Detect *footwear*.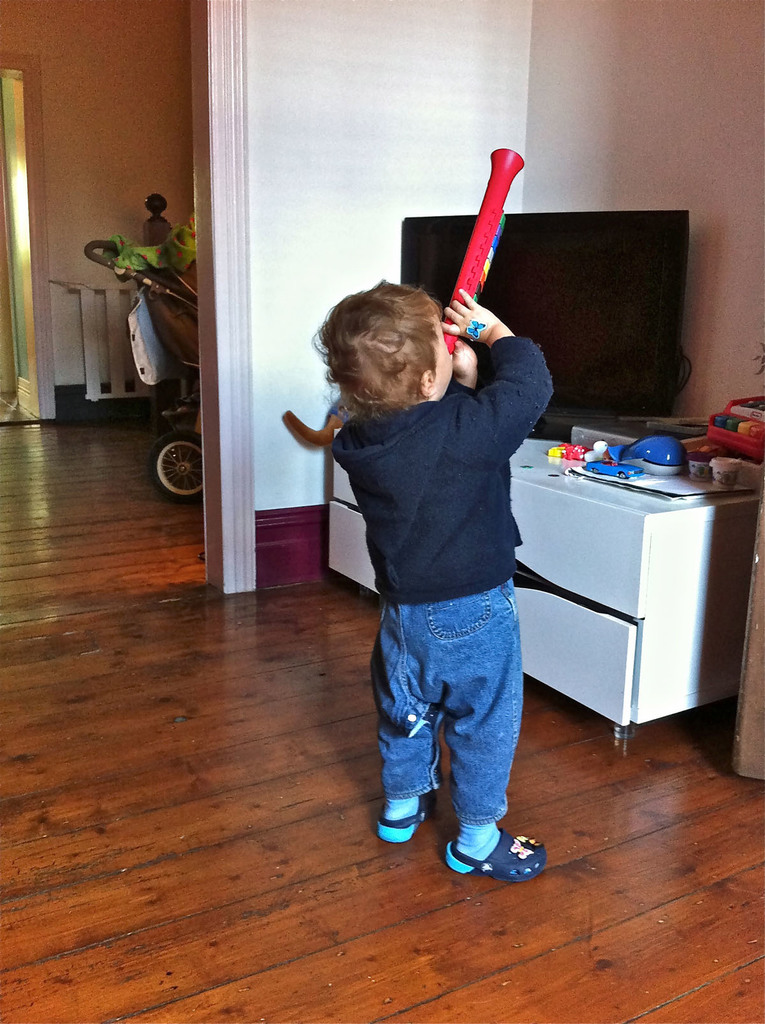
Detected at [x1=444, y1=824, x2=547, y2=879].
